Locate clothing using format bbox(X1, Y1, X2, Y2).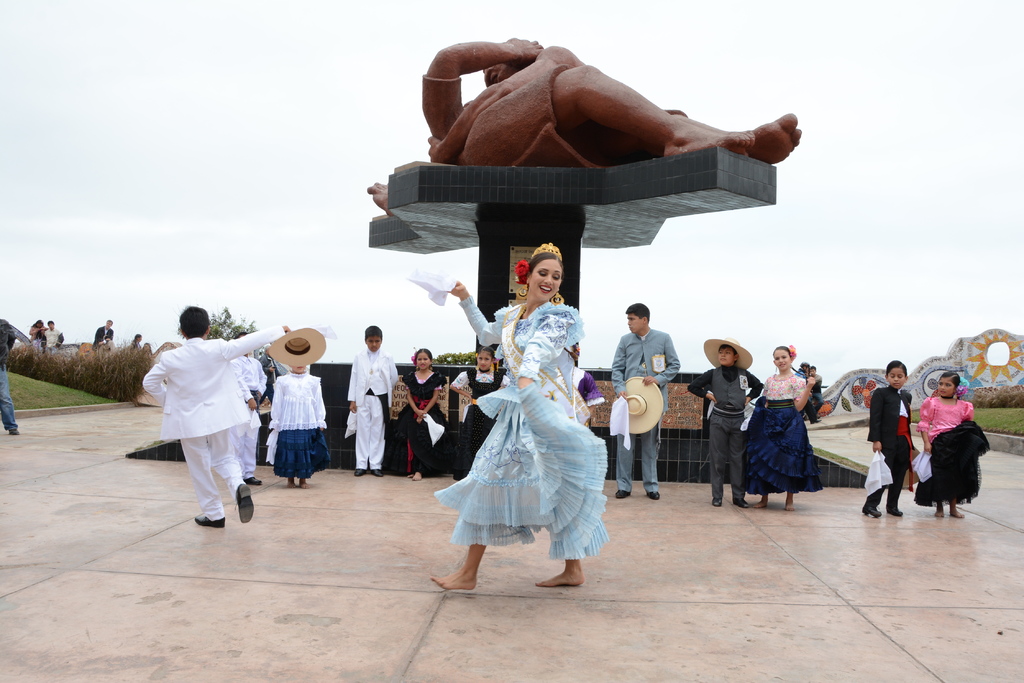
bbox(453, 366, 503, 445).
